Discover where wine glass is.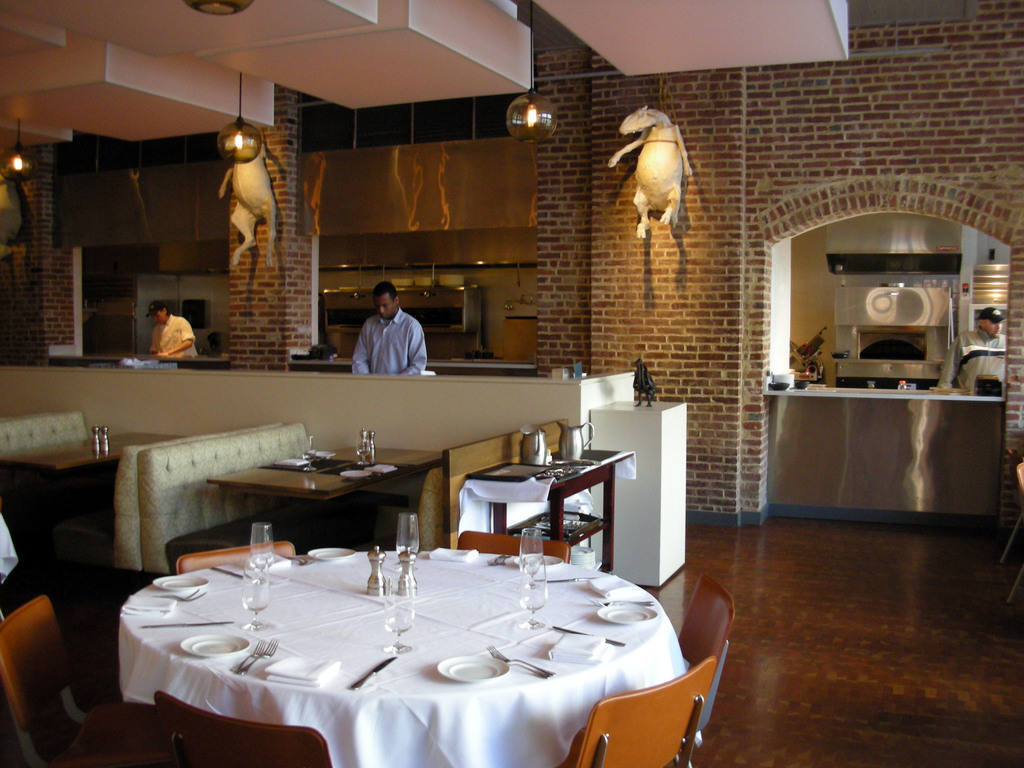
Discovered at x1=383, y1=589, x2=417, y2=653.
